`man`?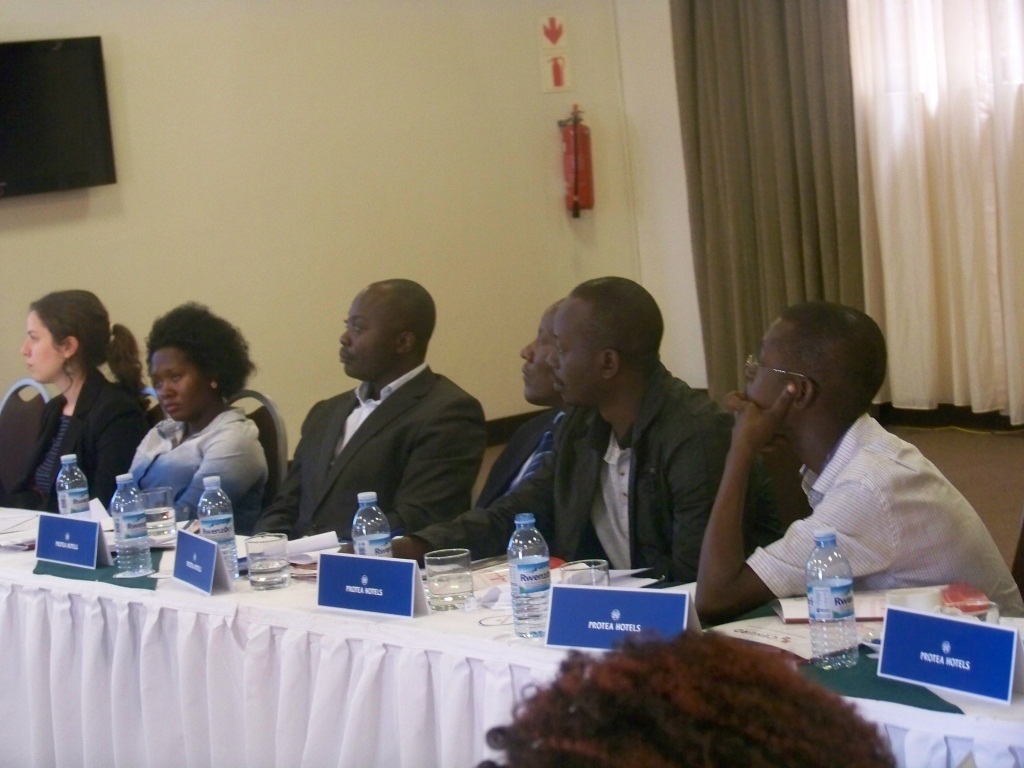
bbox=(340, 279, 780, 580)
